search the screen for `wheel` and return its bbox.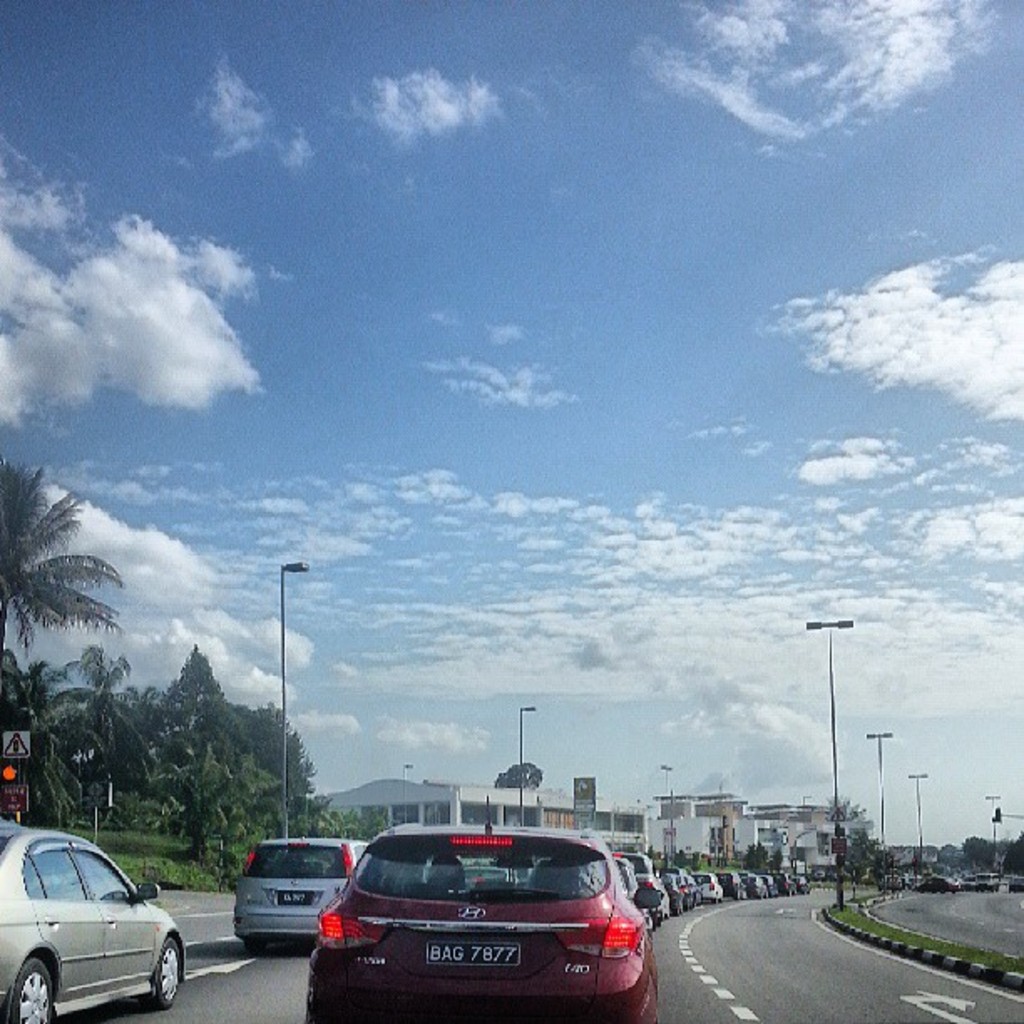
Found: bbox=(765, 892, 766, 899).
